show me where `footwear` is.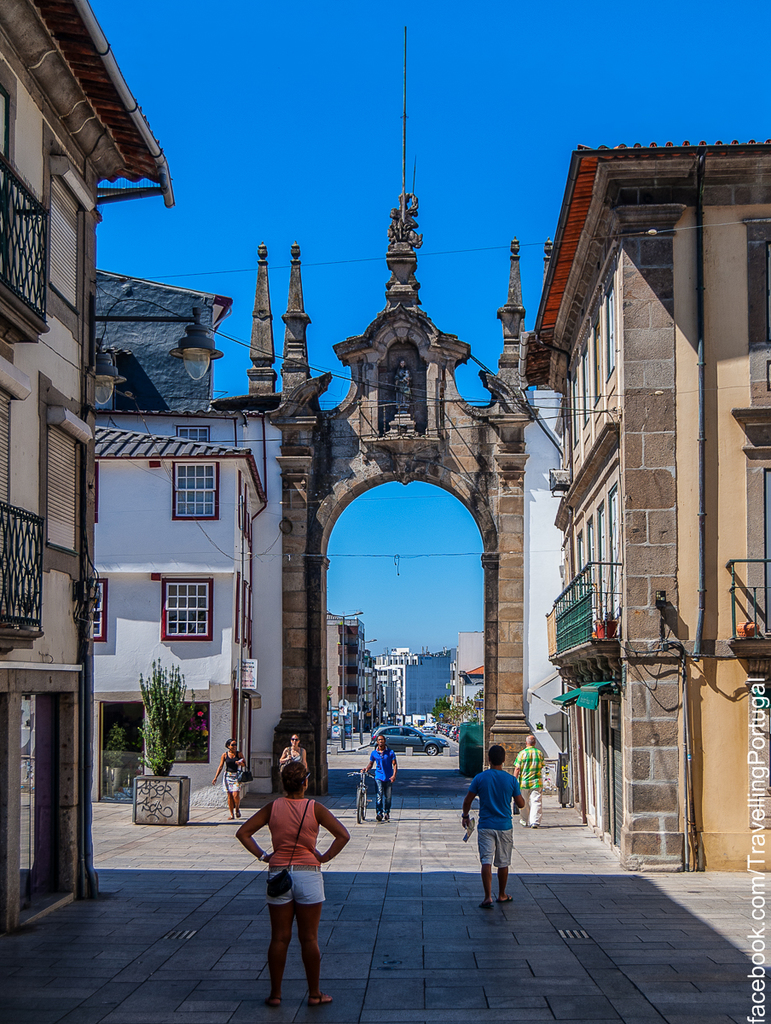
`footwear` is at <region>376, 810, 383, 819</region>.
